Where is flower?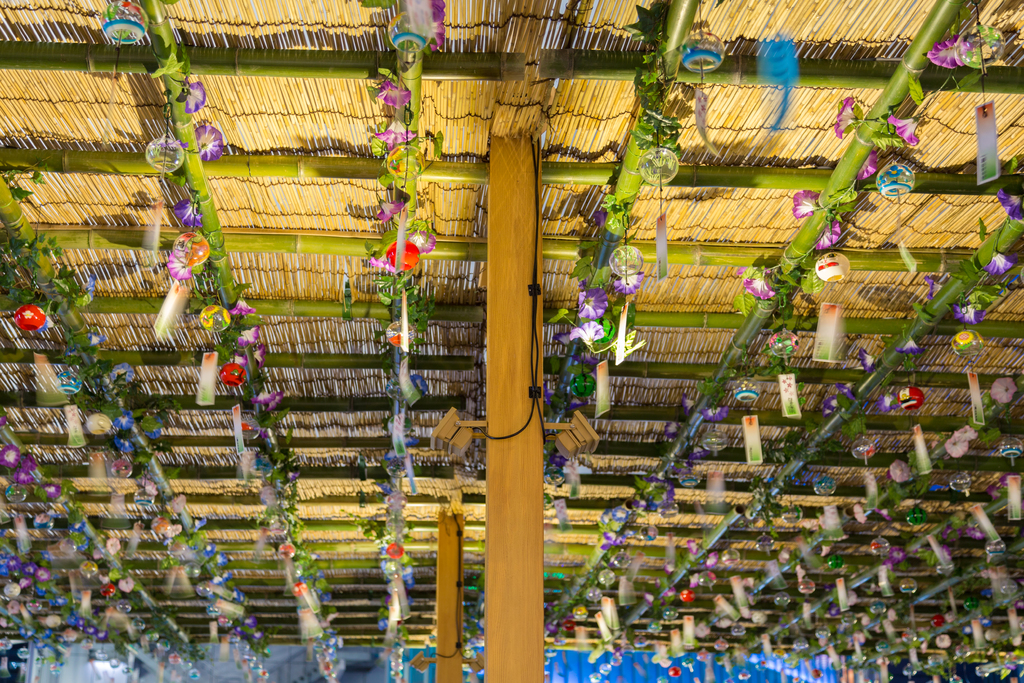
<box>648,475,662,483</box>.
